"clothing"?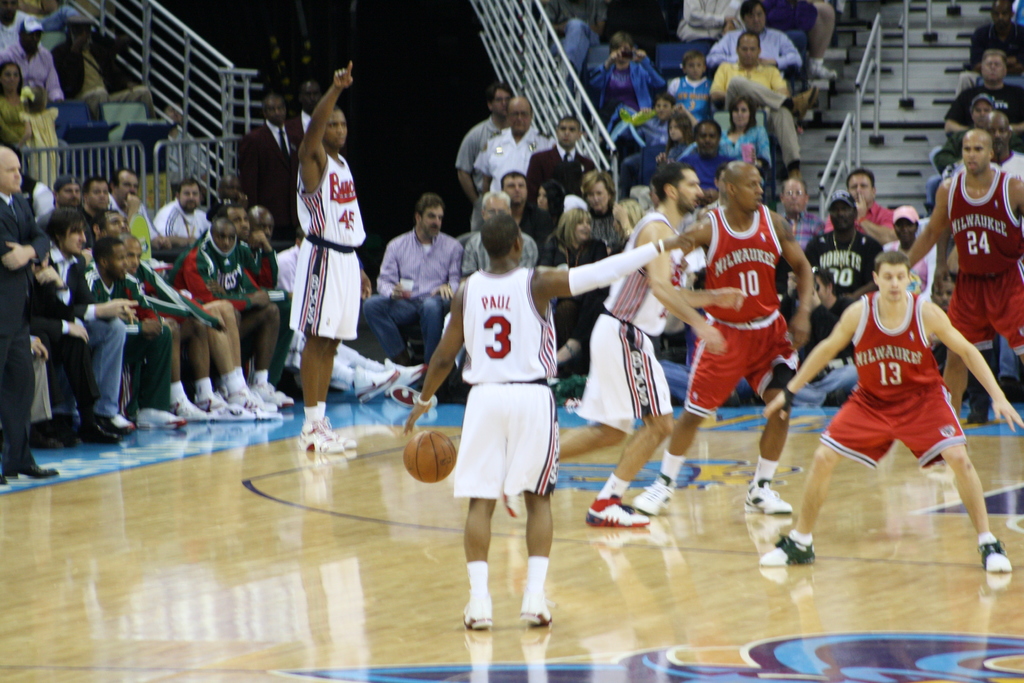
detection(635, 111, 671, 183)
